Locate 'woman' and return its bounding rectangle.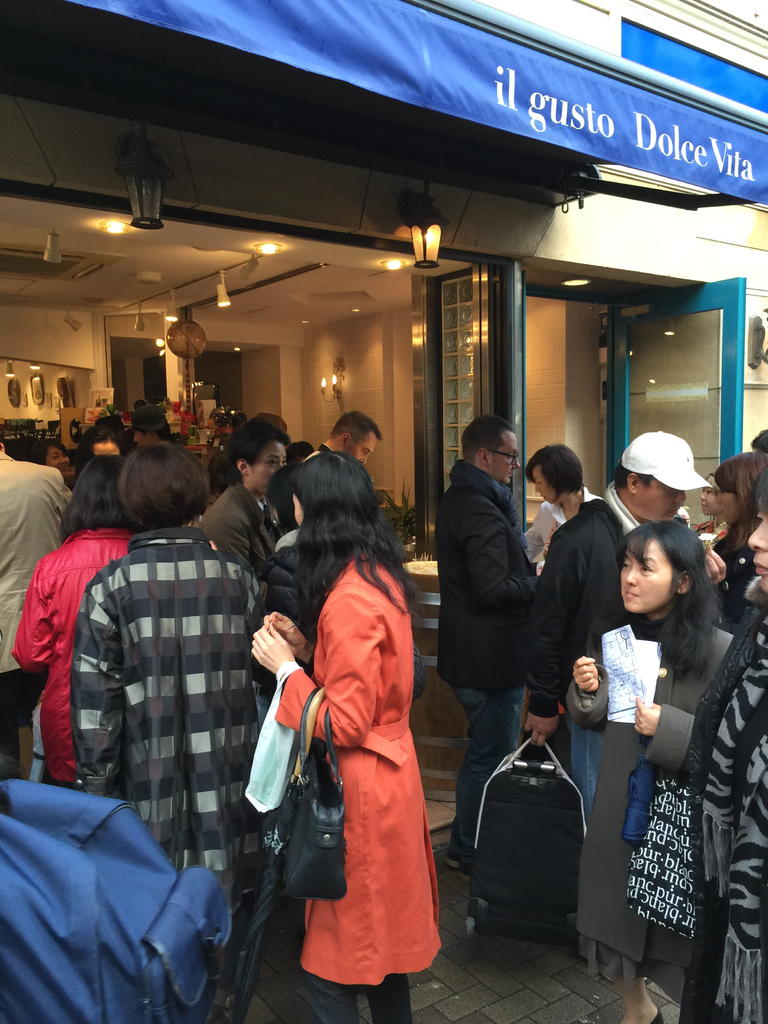
[626,481,767,1023].
